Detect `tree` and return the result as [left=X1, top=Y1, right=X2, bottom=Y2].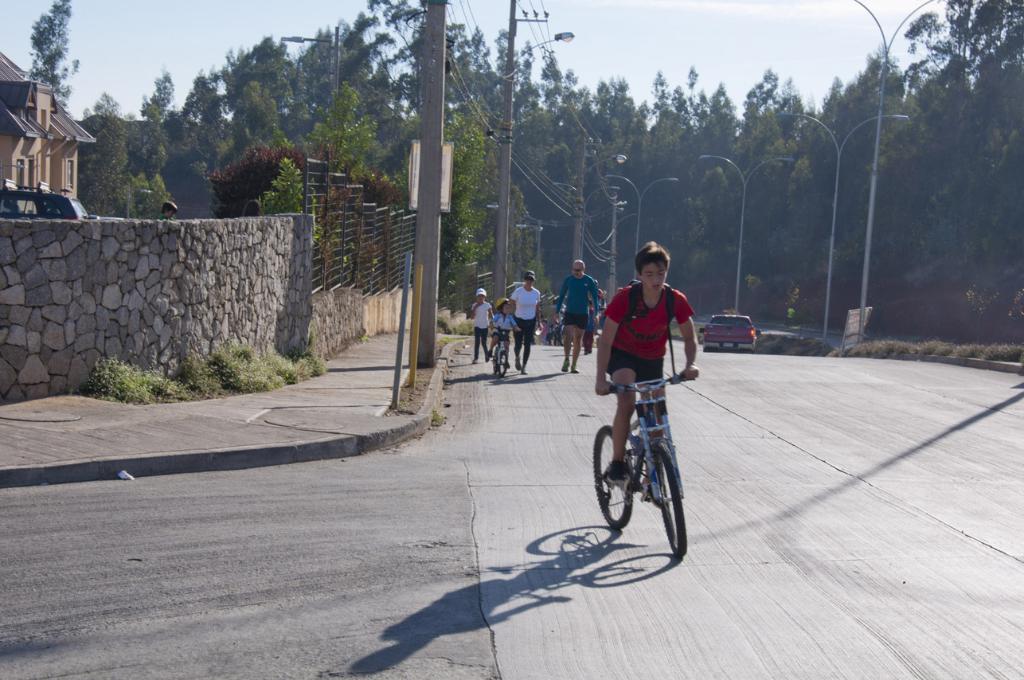
[left=25, top=0, right=80, bottom=117].
